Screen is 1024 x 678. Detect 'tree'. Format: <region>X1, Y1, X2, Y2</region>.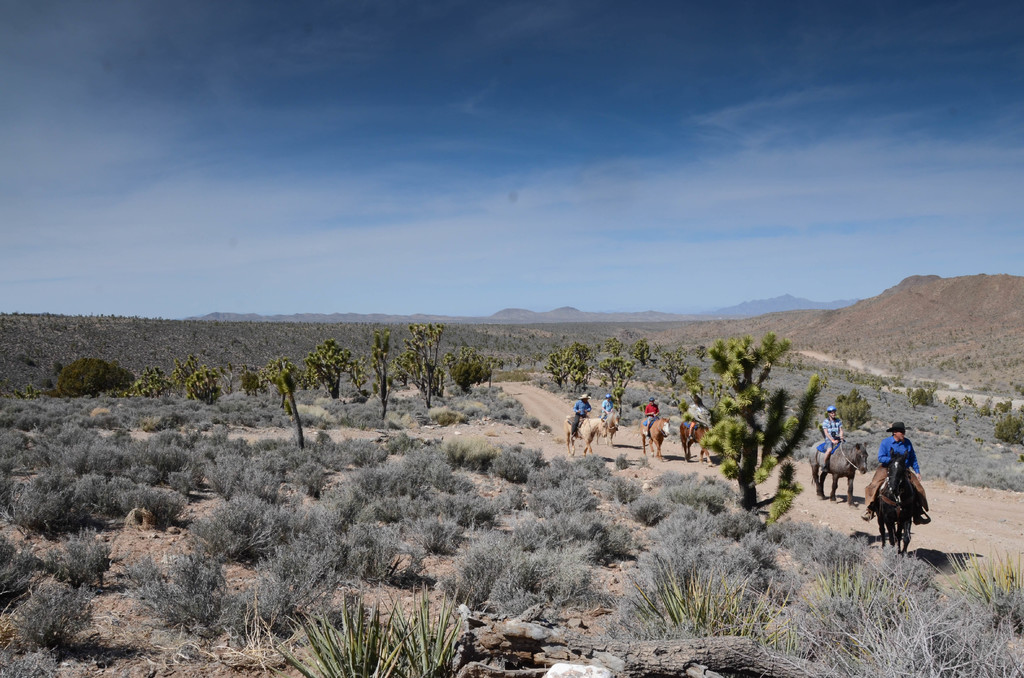
<region>47, 359, 125, 402</region>.
